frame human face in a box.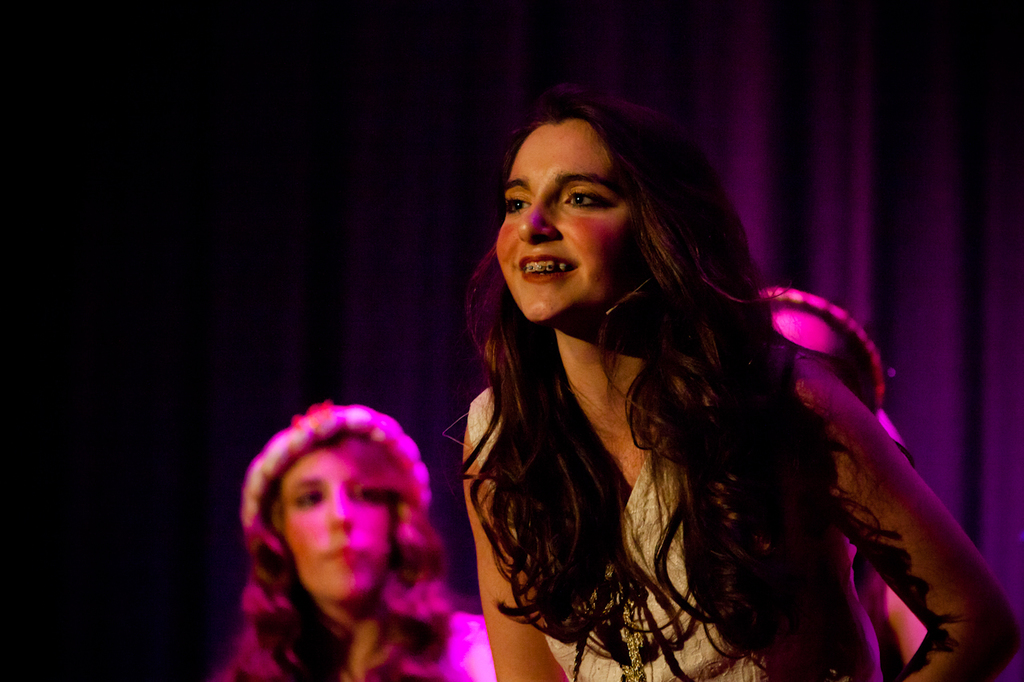
(x1=497, y1=119, x2=638, y2=325).
